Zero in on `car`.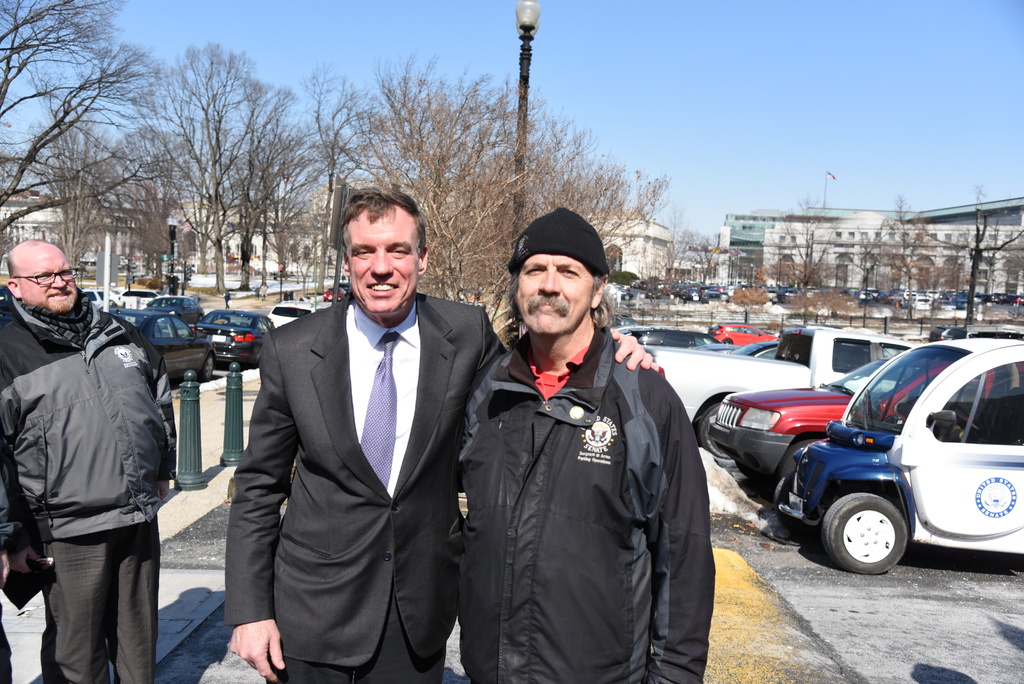
Zeroed in: [x1=625, y1=321, x2=735, y2=355].
